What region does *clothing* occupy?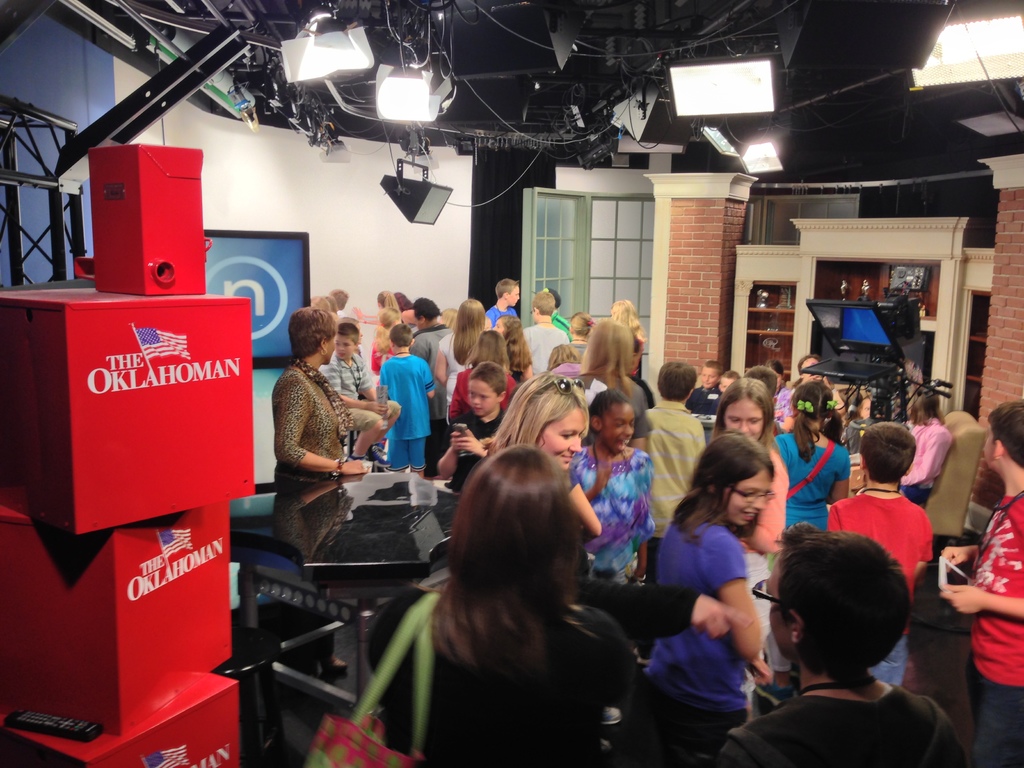
box(257, 324, 368, 527).
